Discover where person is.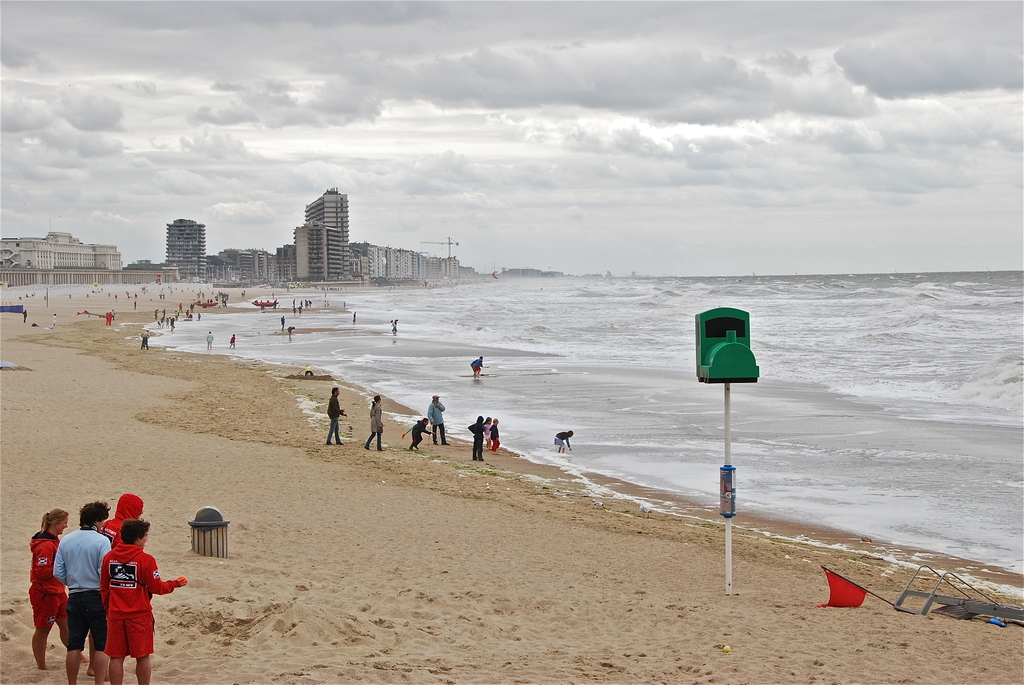
Discovered at Rect(323, 388, 346, 446).
